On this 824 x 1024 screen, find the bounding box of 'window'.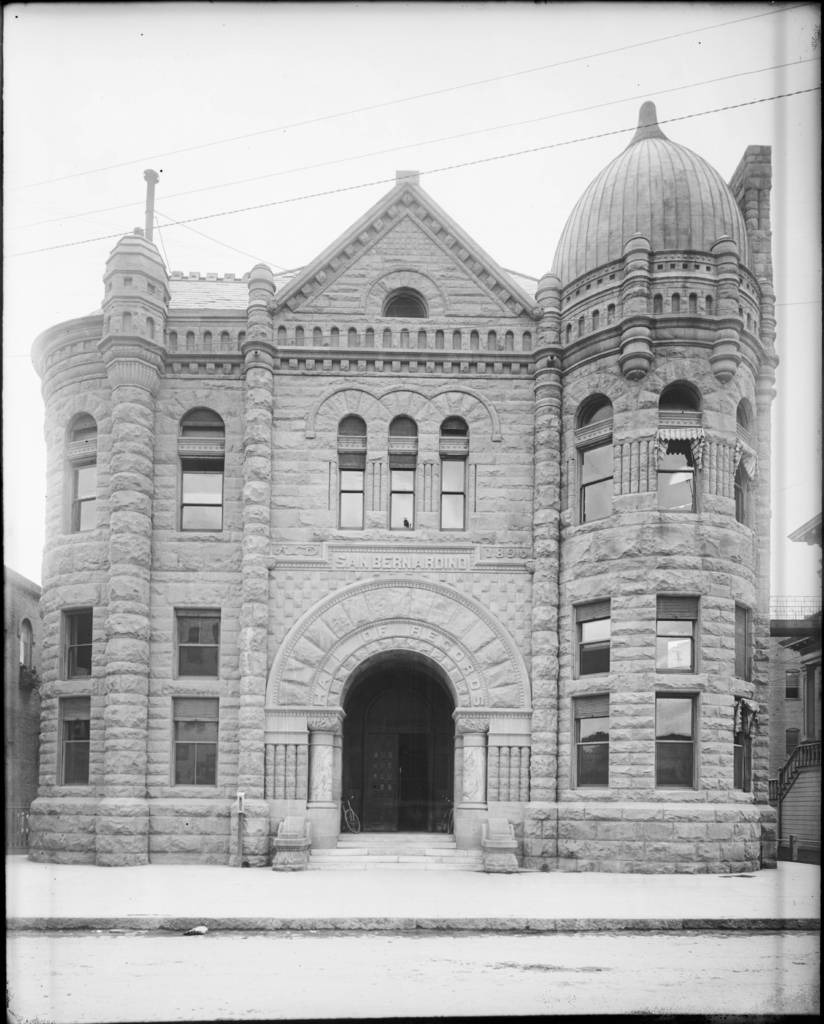
Bounding box: left=70, top=458, right=101, bottom=533.
